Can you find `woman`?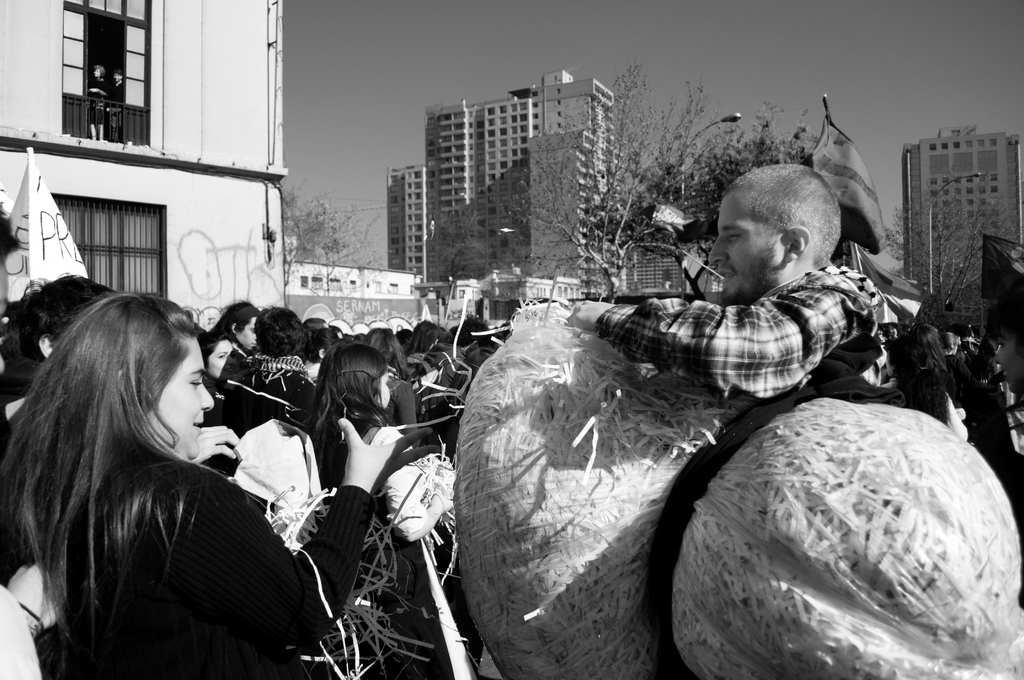
Yes, bounding box: BBox(198, 332, 234, 380).
